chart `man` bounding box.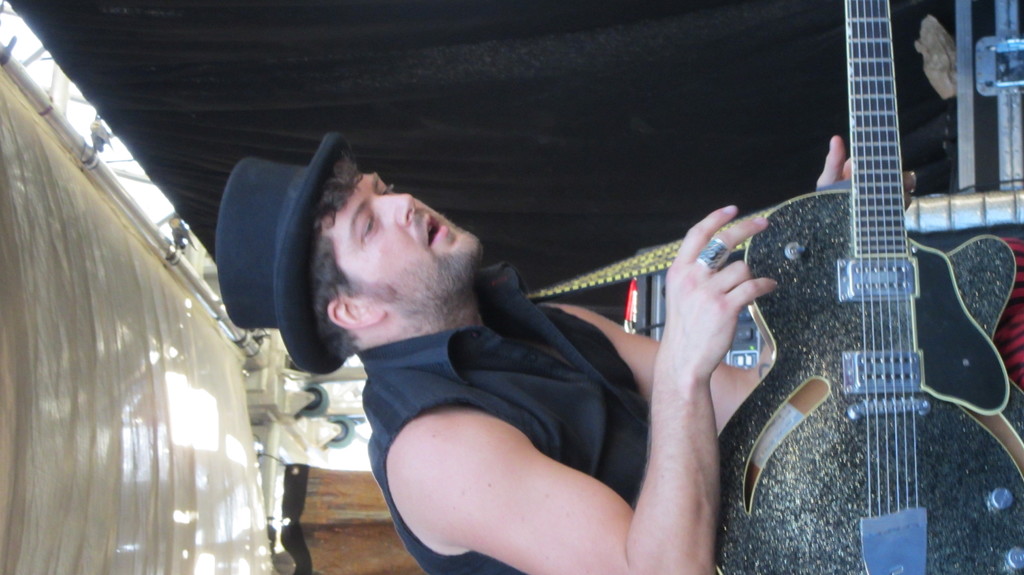
Charted: Rect(244, 63, 863, 553).
